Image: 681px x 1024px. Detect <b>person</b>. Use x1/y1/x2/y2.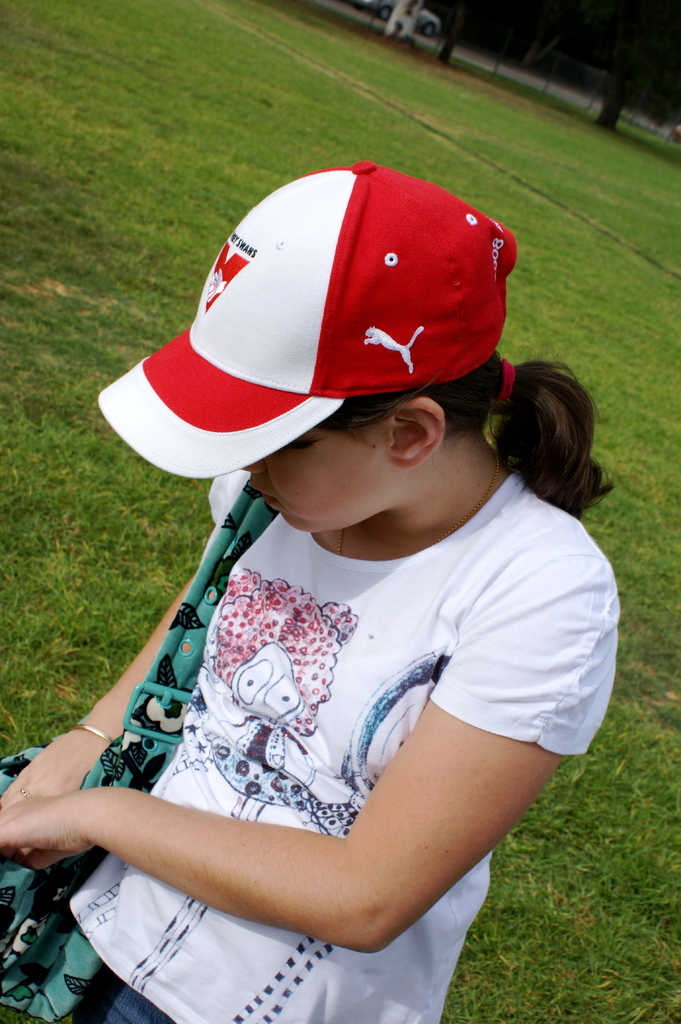
0/161/623/1023.
